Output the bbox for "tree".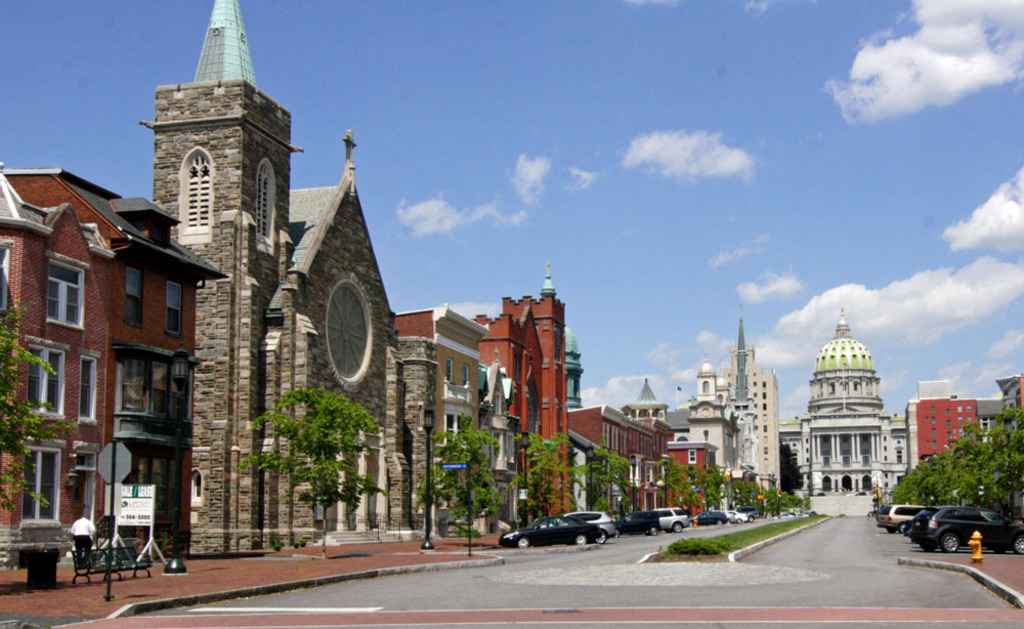
(left=423, top=413, right=498, bottom=541).
